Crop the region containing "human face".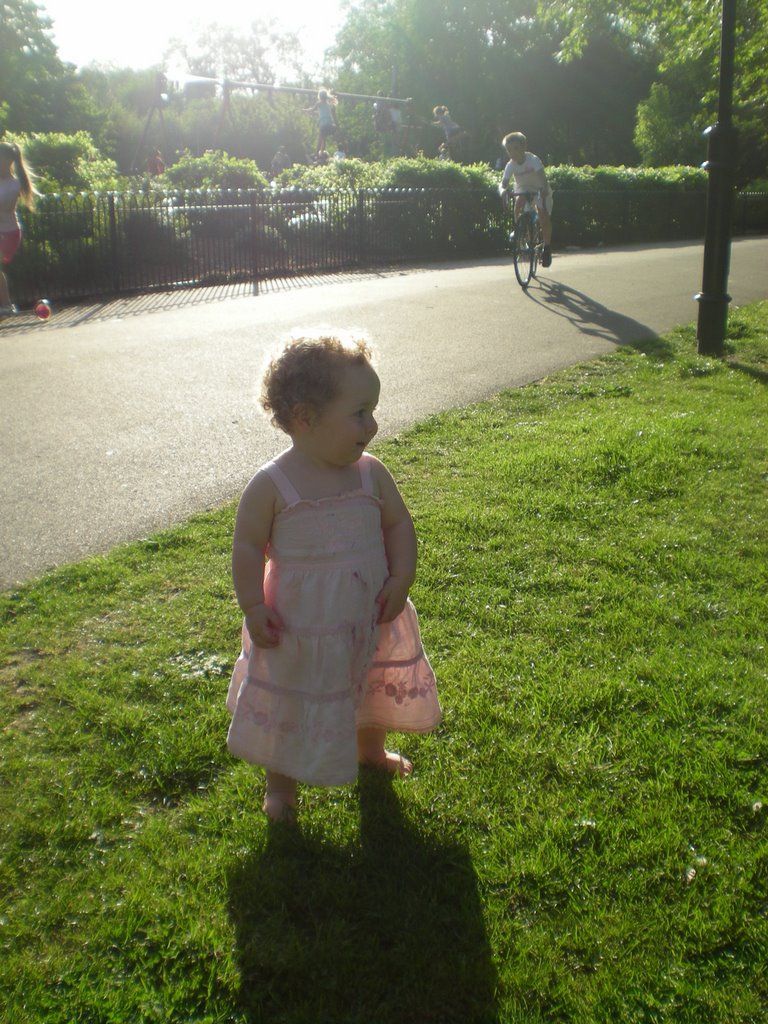
Crop region: box=[312, 361, 382, 465].
